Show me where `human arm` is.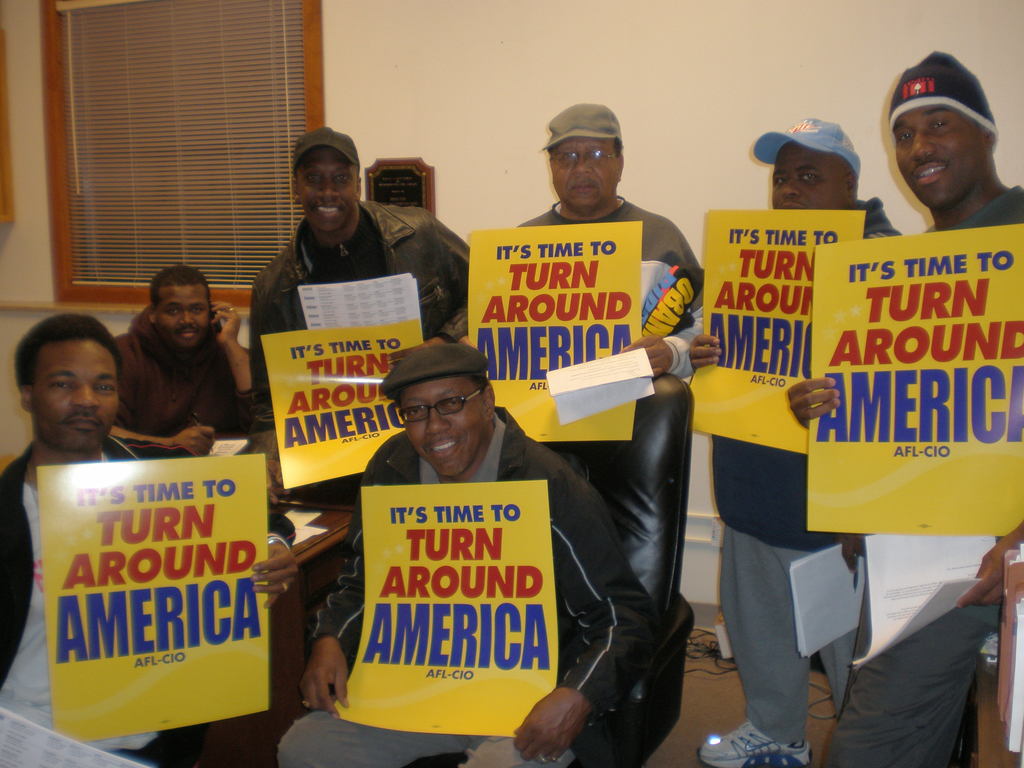
`human arm` is at 782, 374, 848, 428.
